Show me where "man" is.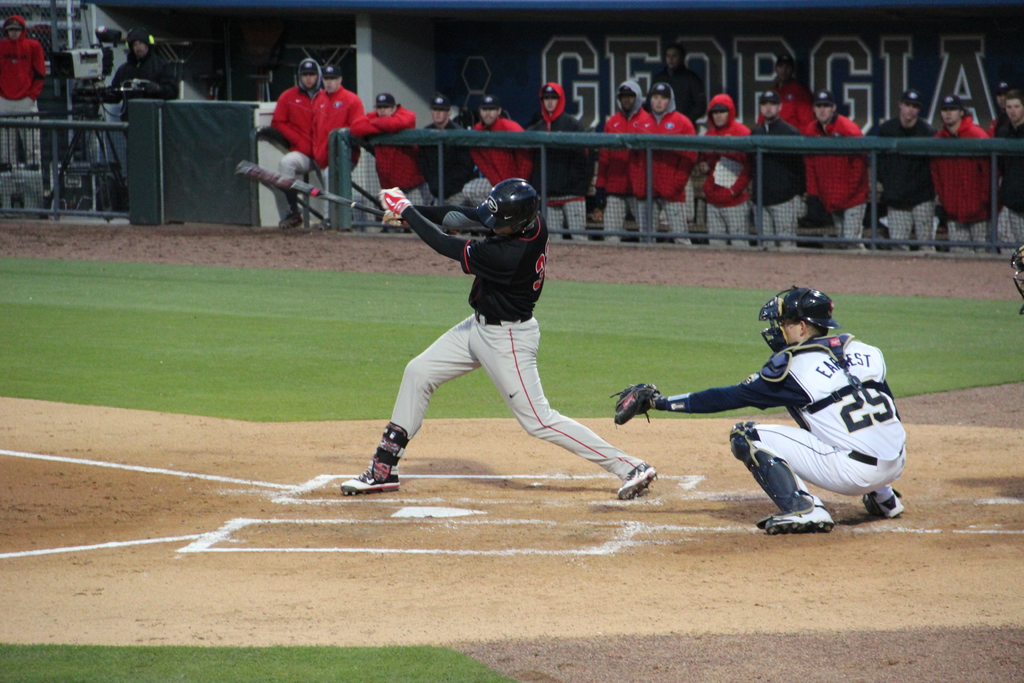
"man" is at x1=868, y1=90, x2=941, y2=253.
